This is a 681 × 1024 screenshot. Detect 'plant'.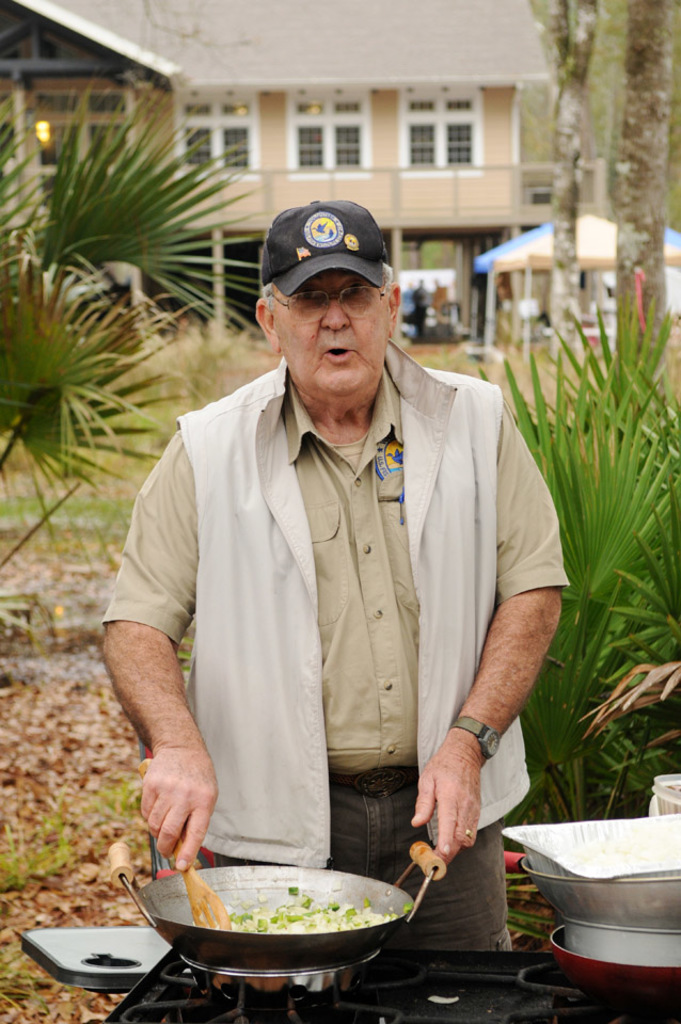
bbox=[462, 287, 680, 835].
